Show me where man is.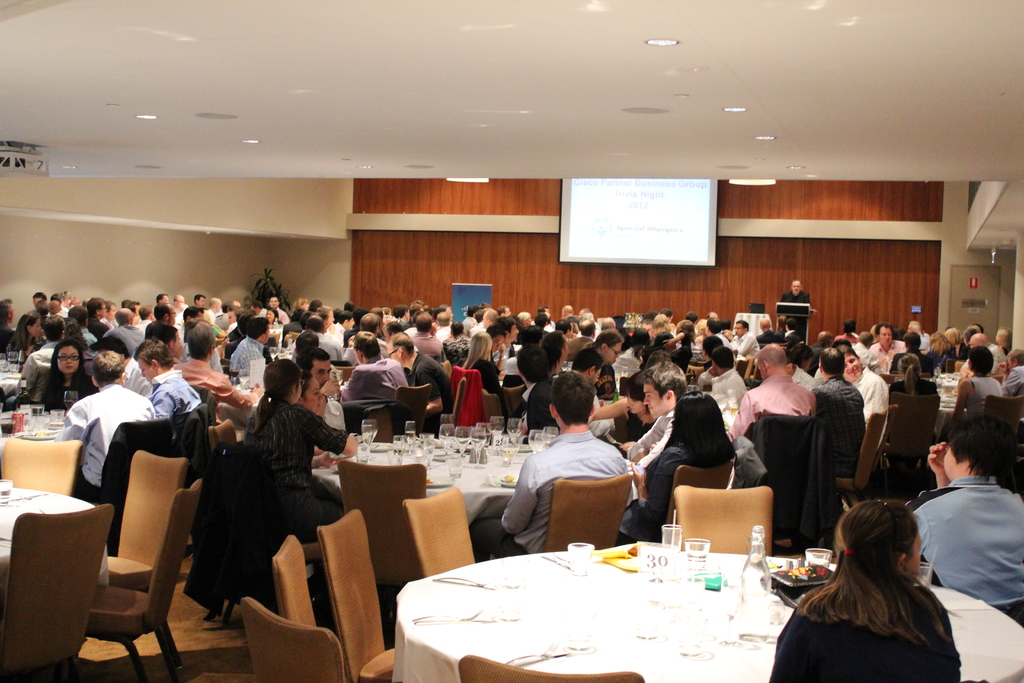
man is at [528, 350, 622, 435].
